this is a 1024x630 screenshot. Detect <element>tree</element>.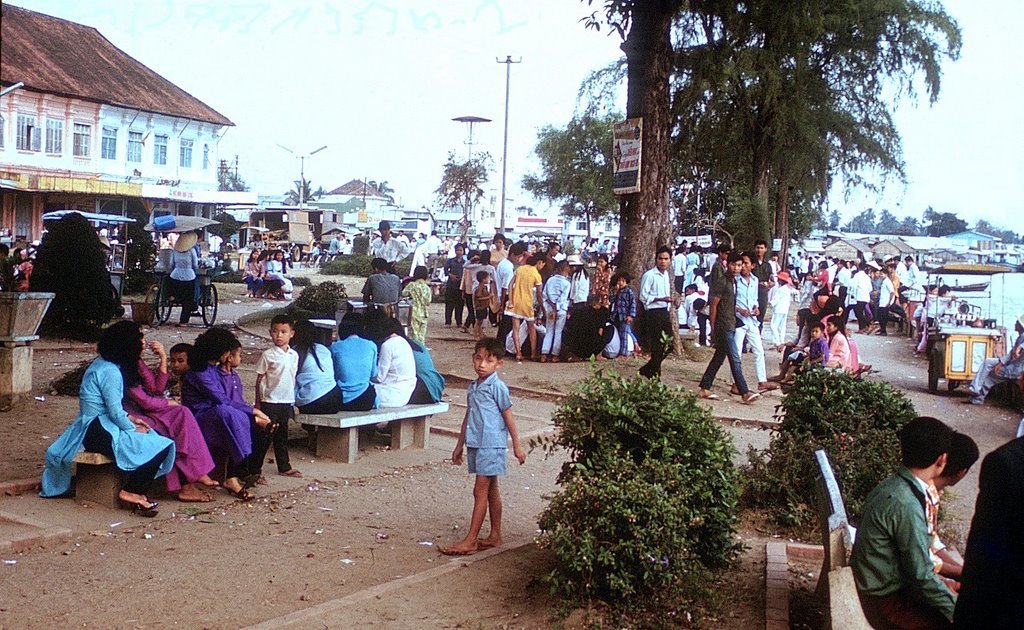
[left=368, top=177, right=393, bottom=197].
